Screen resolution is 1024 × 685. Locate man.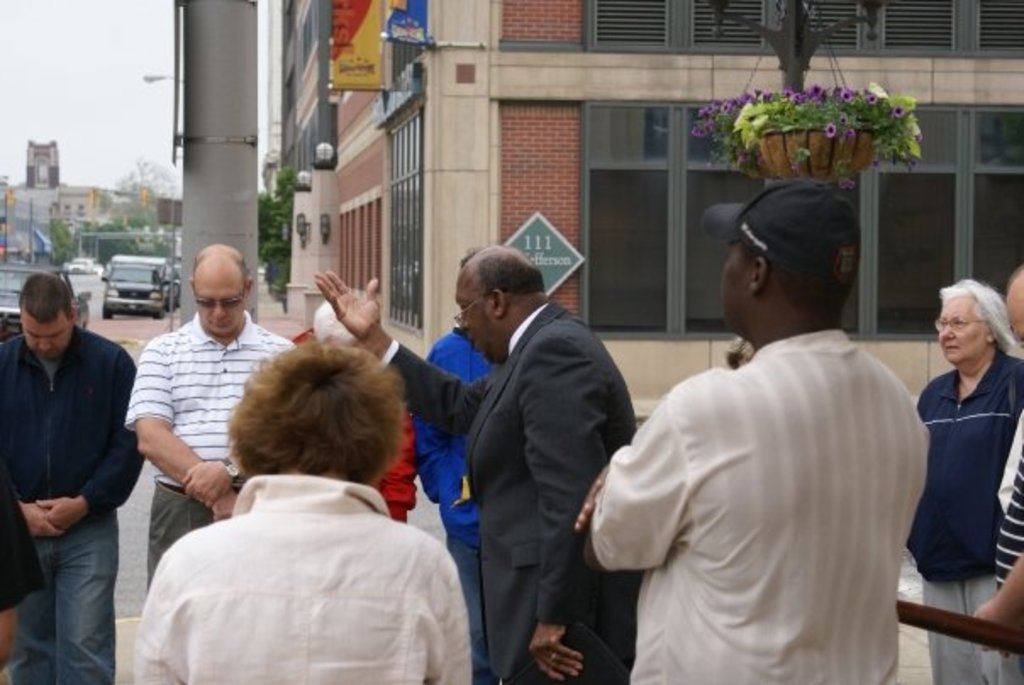
(x1=0, y1=480, x2=42, y2=683).
